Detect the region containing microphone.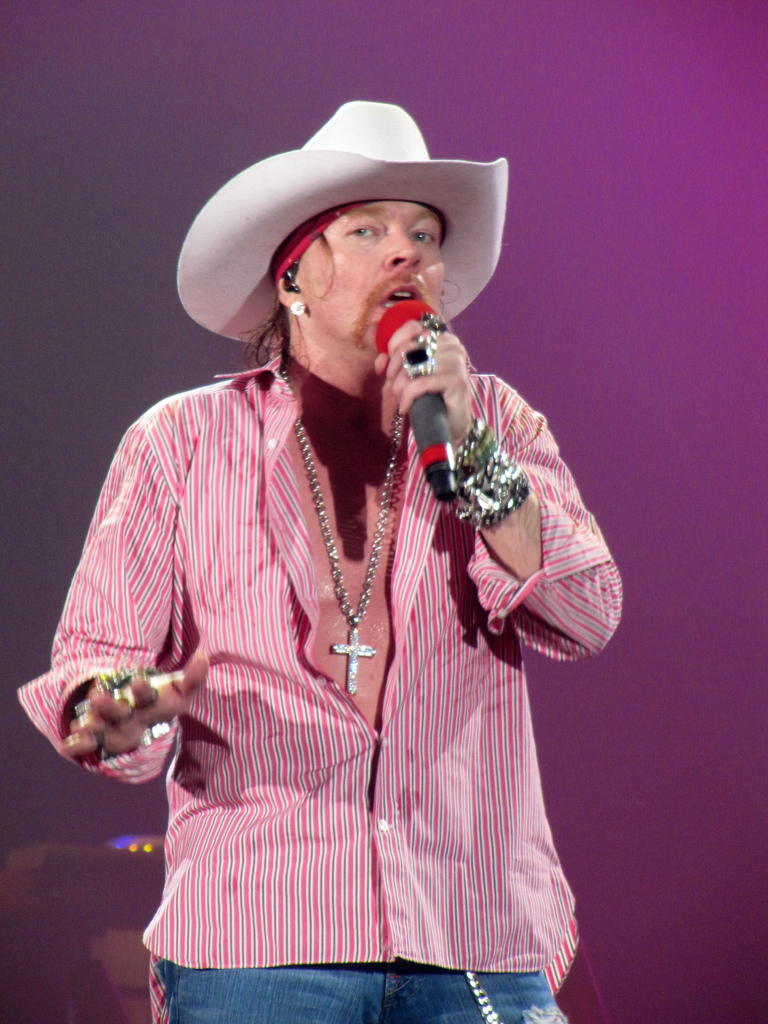
x1=369 y1=293 x2=474 y2=512.
